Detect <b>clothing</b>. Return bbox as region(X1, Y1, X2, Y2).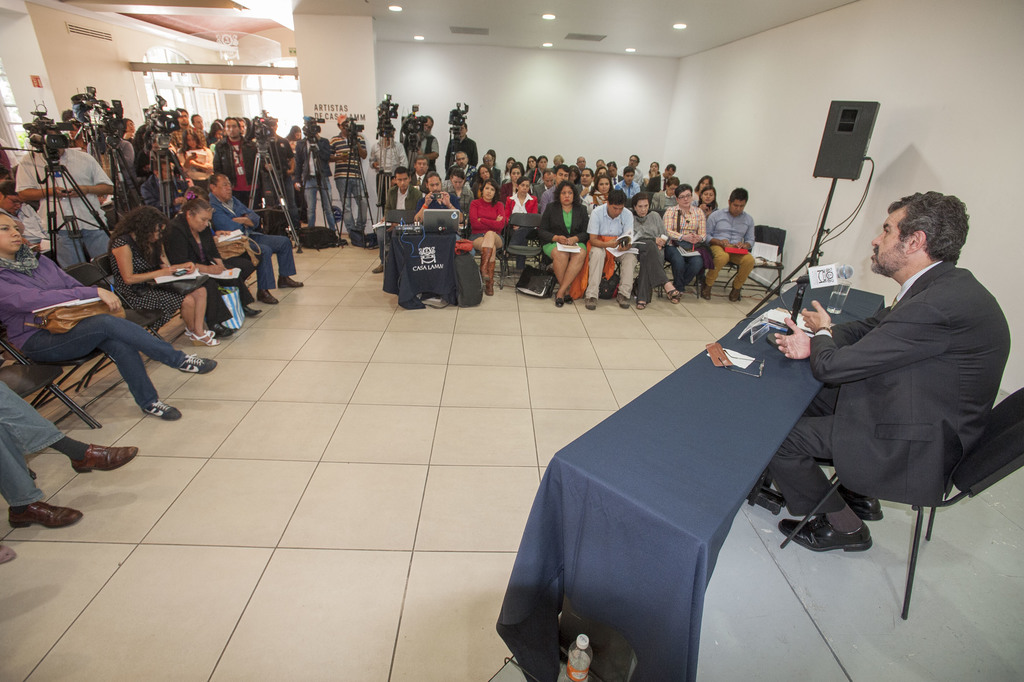
region(470, 201, 511, 247).
